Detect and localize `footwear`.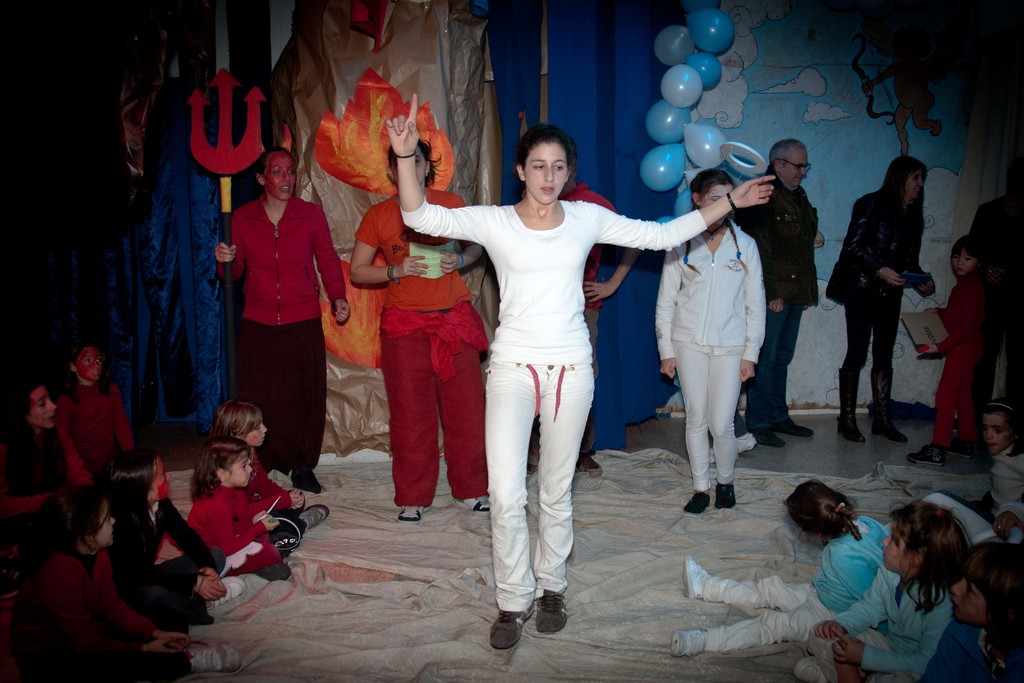
Localized at 945:443:982:458.
